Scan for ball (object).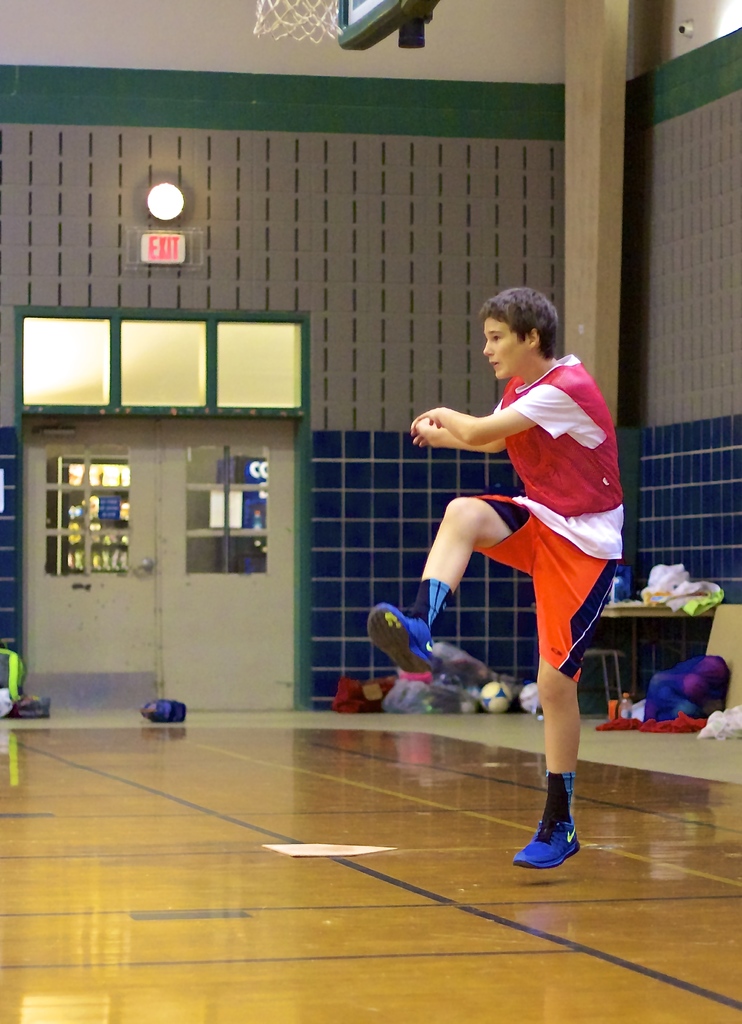
Scan result: {"x1": 481, "y1": 680, "x2": 509, "y2": 712}.
